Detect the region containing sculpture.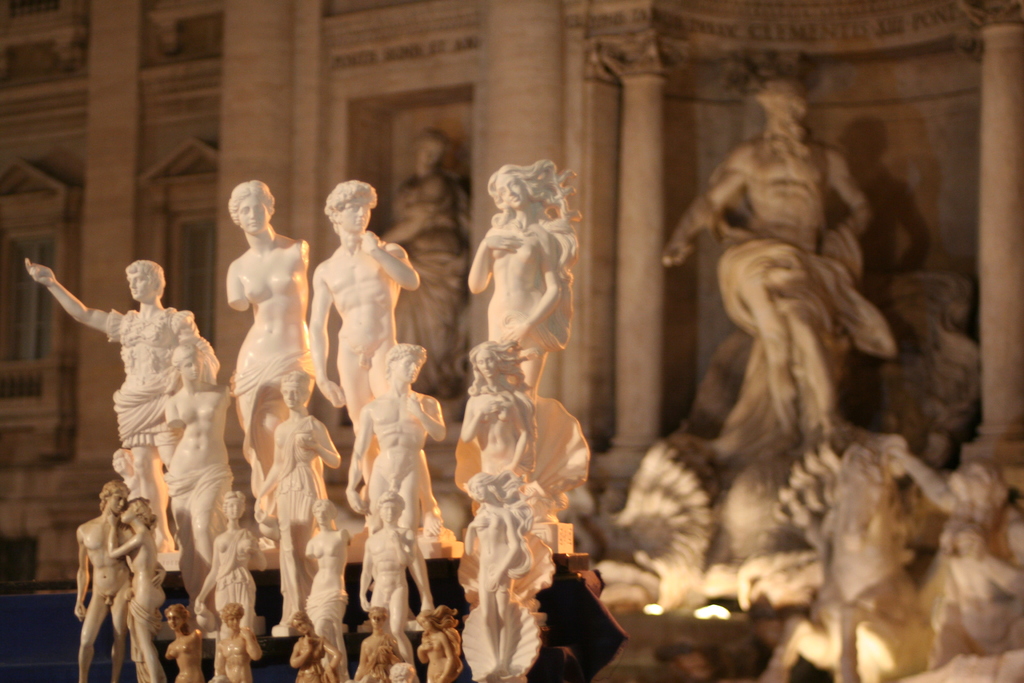
left=109, top=484, right=171, bottom=682.
